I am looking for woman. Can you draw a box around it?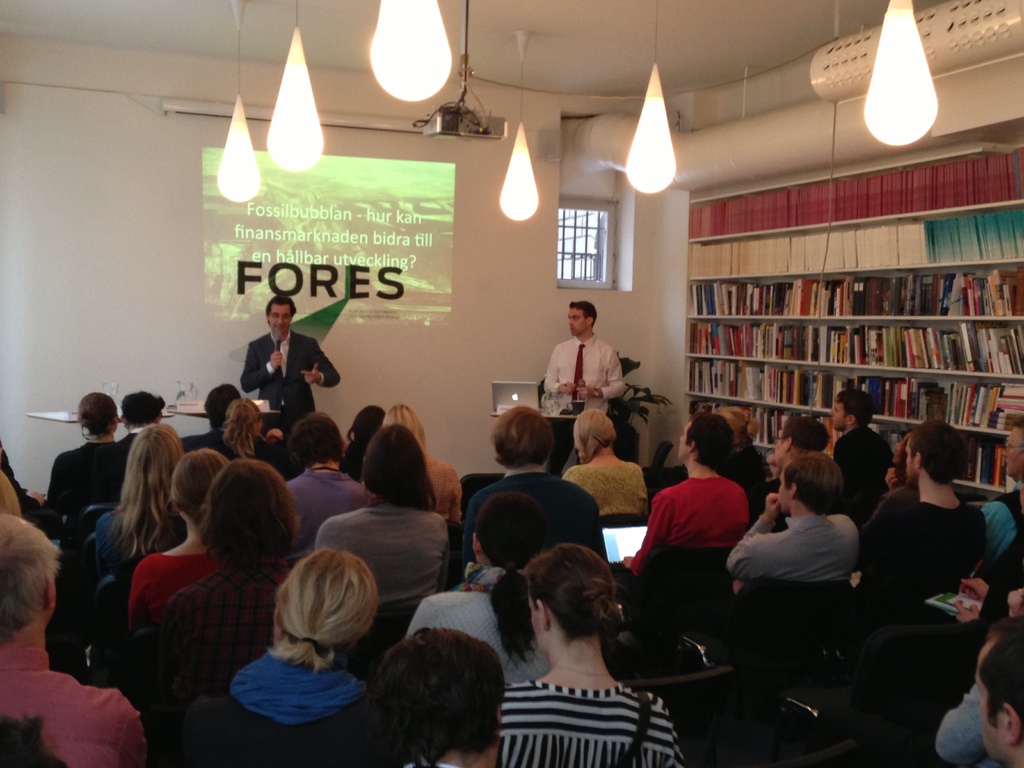
Sure, the bounding box is region(715, 405, 777, 503).
